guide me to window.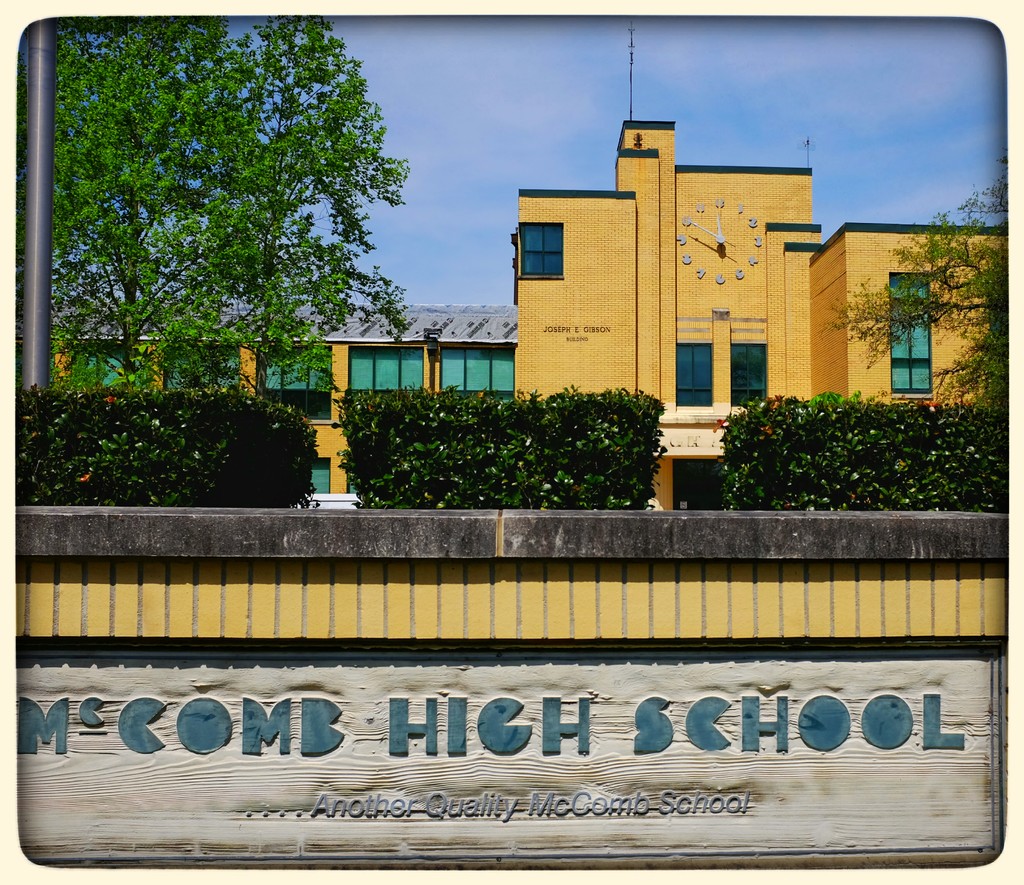
Guidance: select_region(169, 345, 242, 389).
